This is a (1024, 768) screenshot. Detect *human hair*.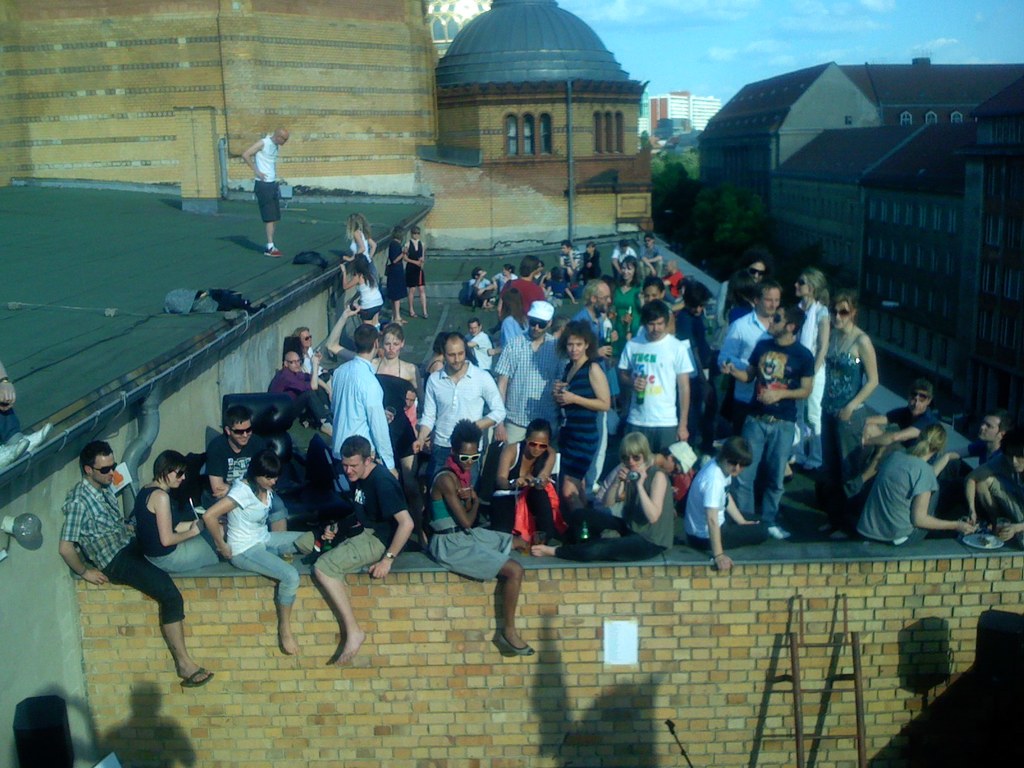
x1=472, y1=268, x2=483, y2=276.
